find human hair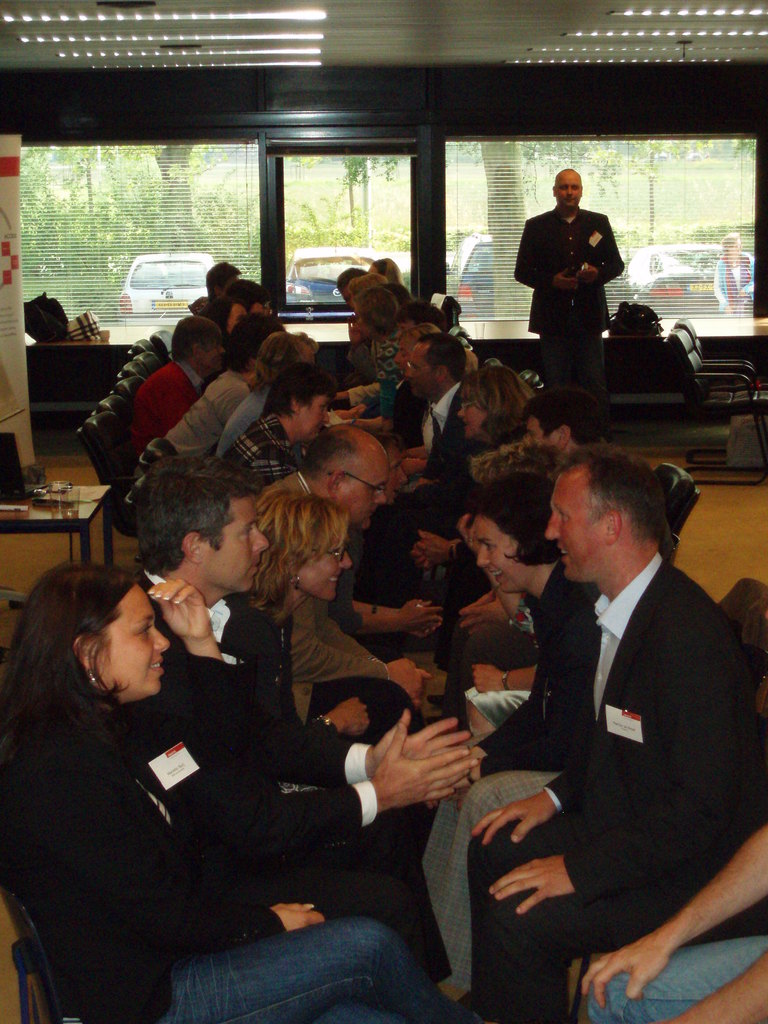
[466, 476, 563, 579]
